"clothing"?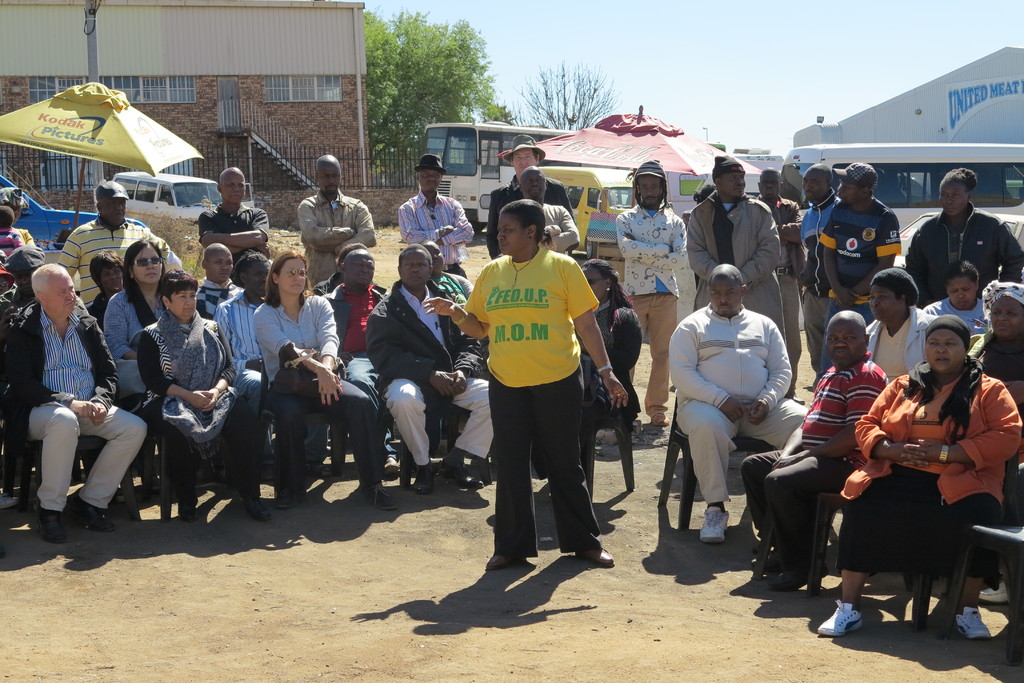
rect(616, 204, 691, 416)
